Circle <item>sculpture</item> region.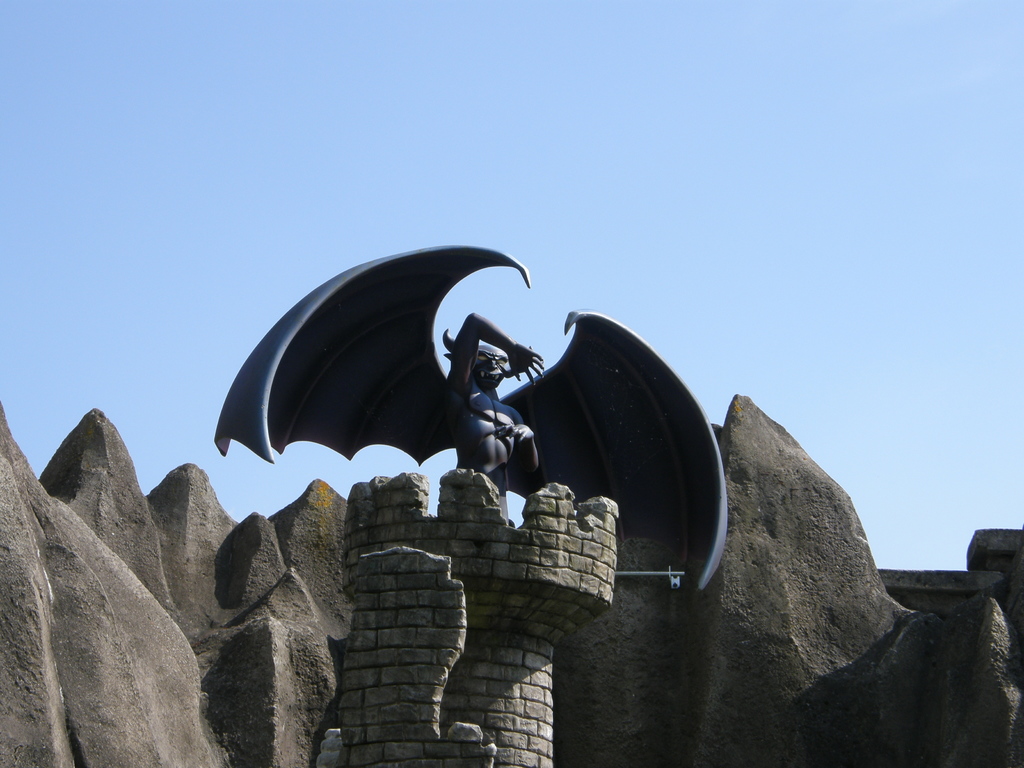
Region: [left=180, top=205, right=728, bottom=737].
